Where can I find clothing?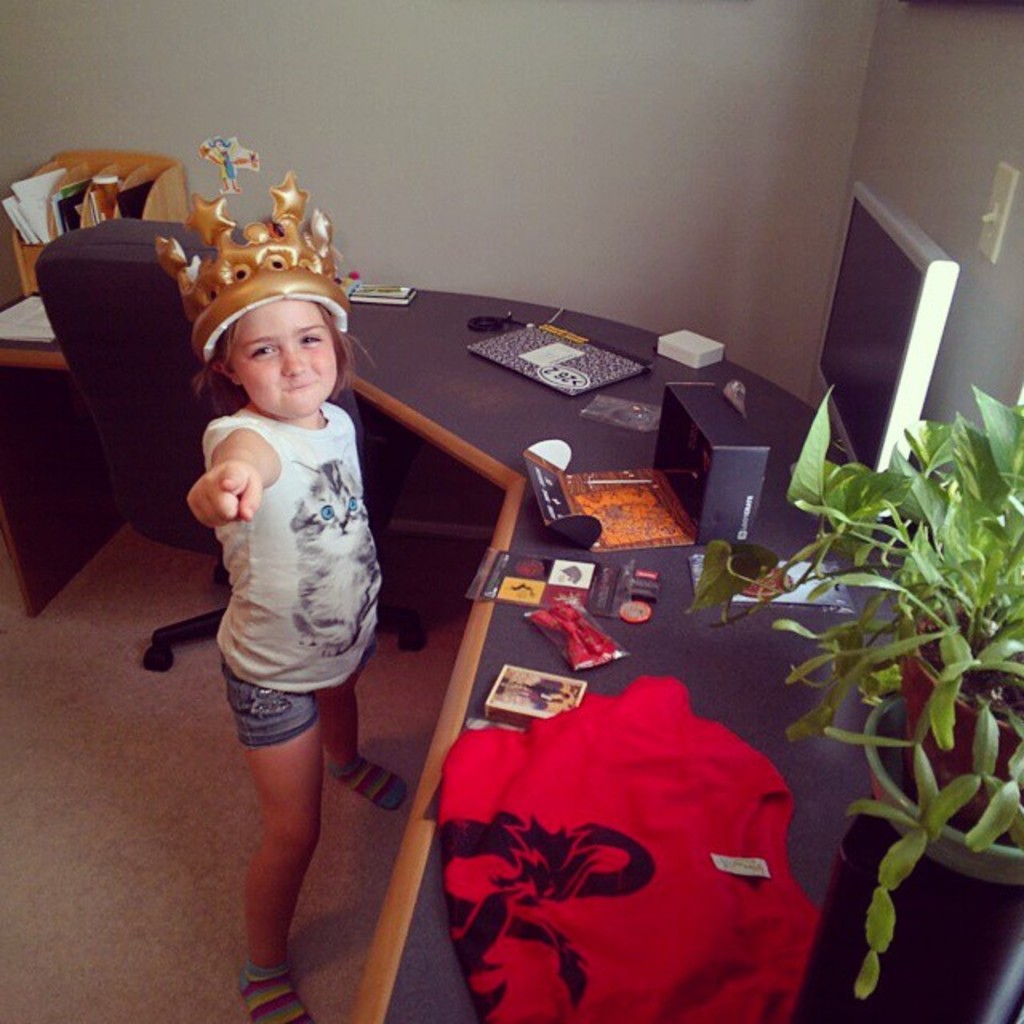
You can find it at {"left": 222, "top": 402, "right": 389, "bottom": 744}.
